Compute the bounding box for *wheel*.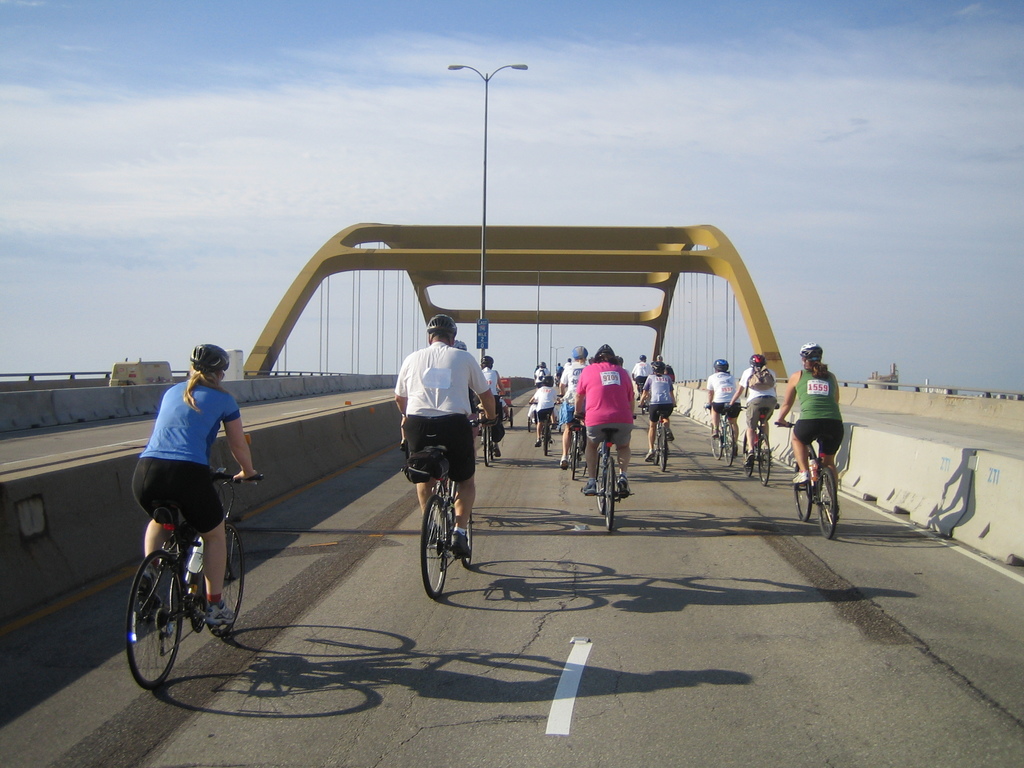
bbox(600, 457, 619, 534).
